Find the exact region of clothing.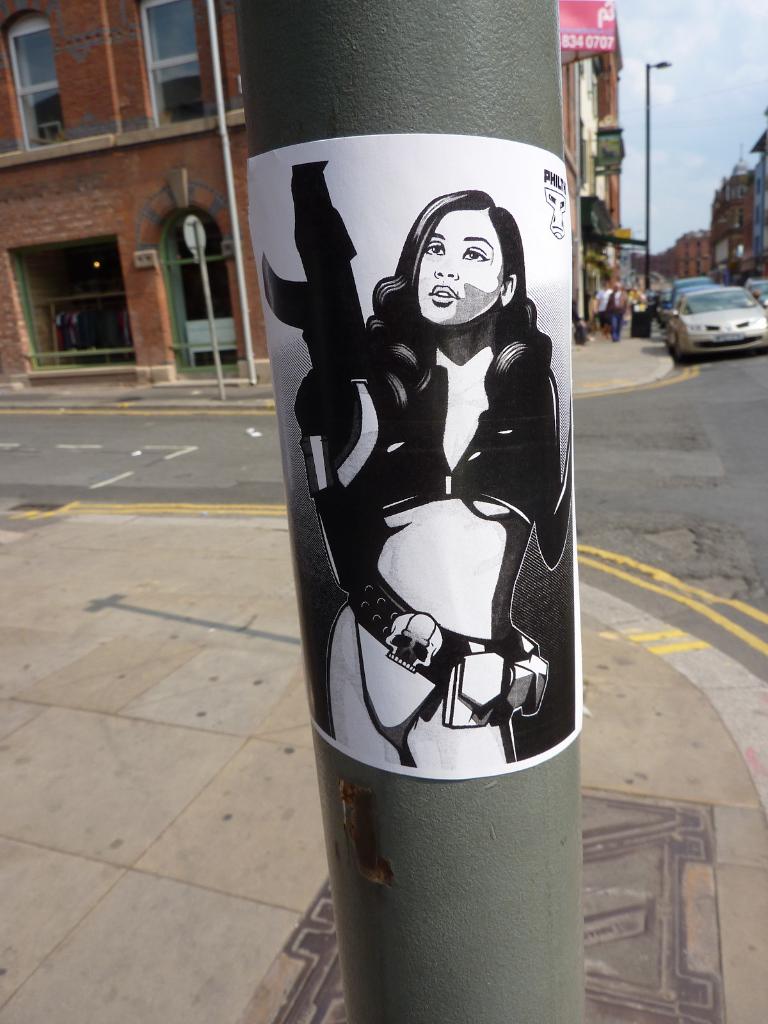
Exact region: 271:301:561:588.
